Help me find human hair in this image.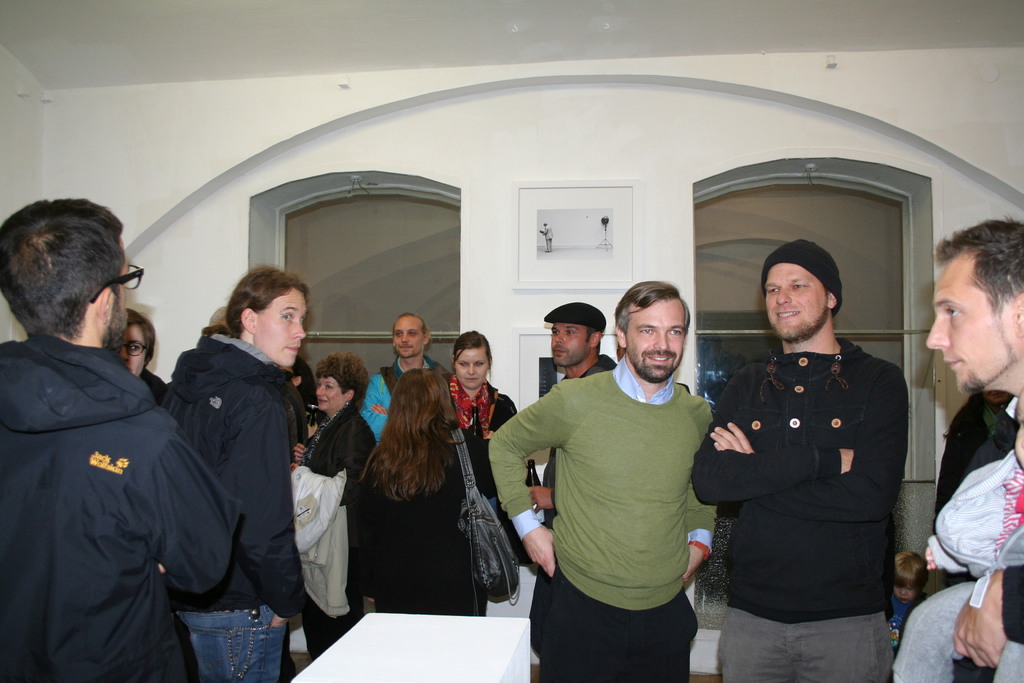
Found it: Rect(452, 329, 495, 381).
